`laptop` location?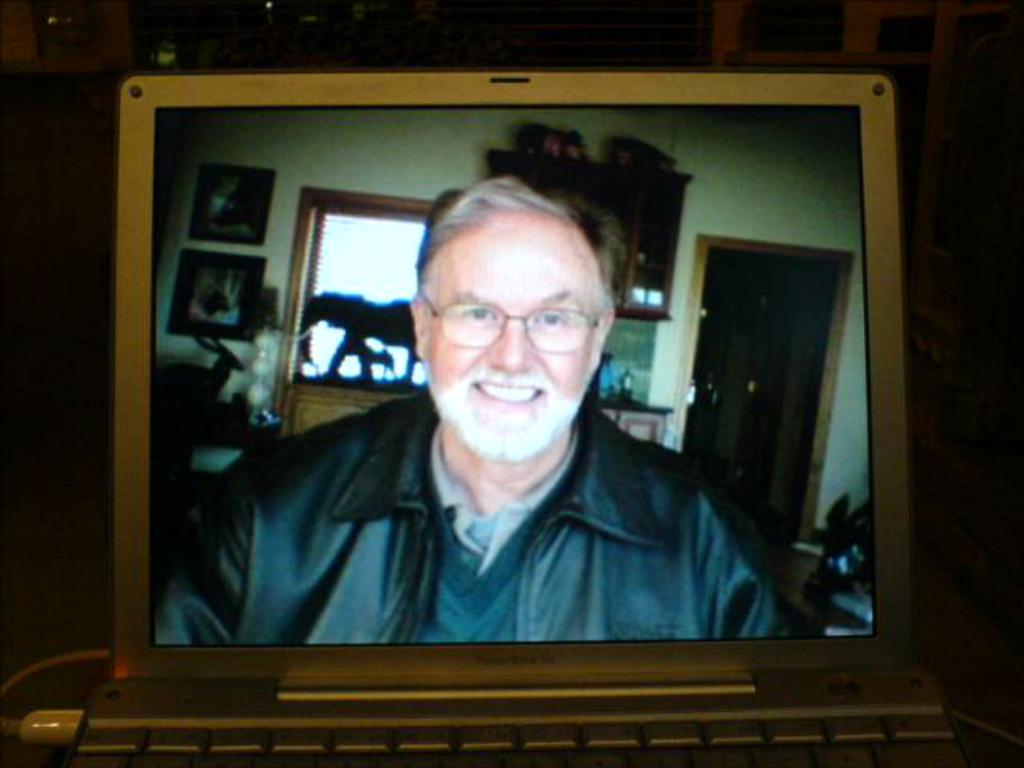
[0,101,942,767]
